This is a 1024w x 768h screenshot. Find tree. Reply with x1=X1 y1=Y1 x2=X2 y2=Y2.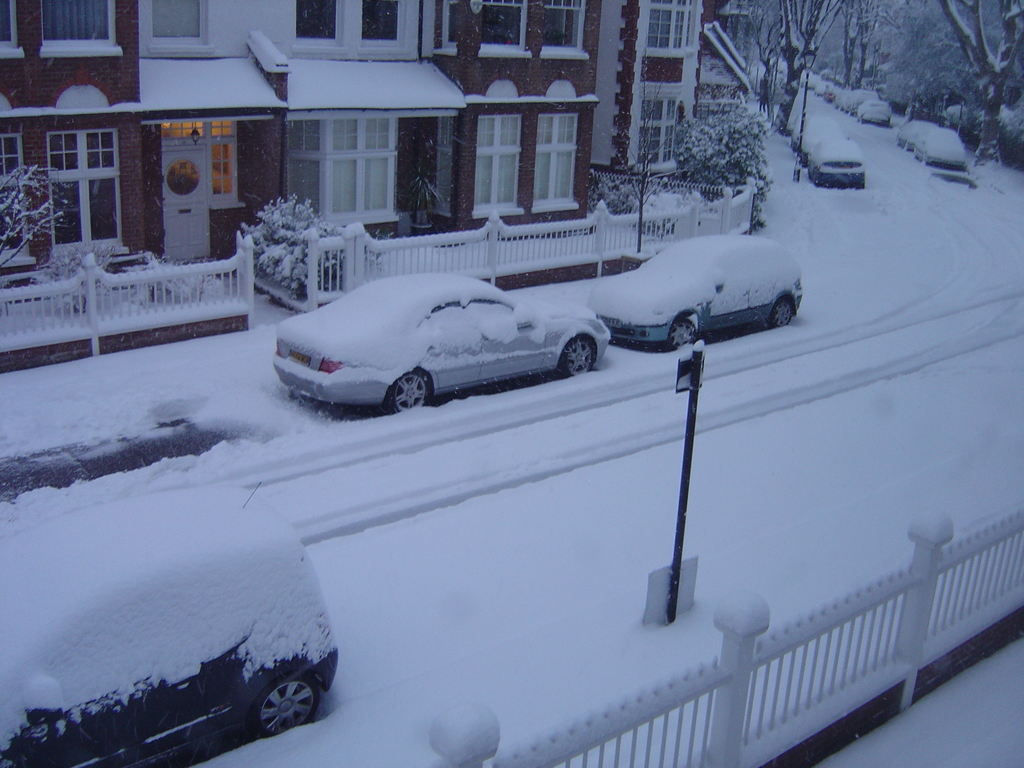
x1=830 y1=0 x2=868 y2=87.
